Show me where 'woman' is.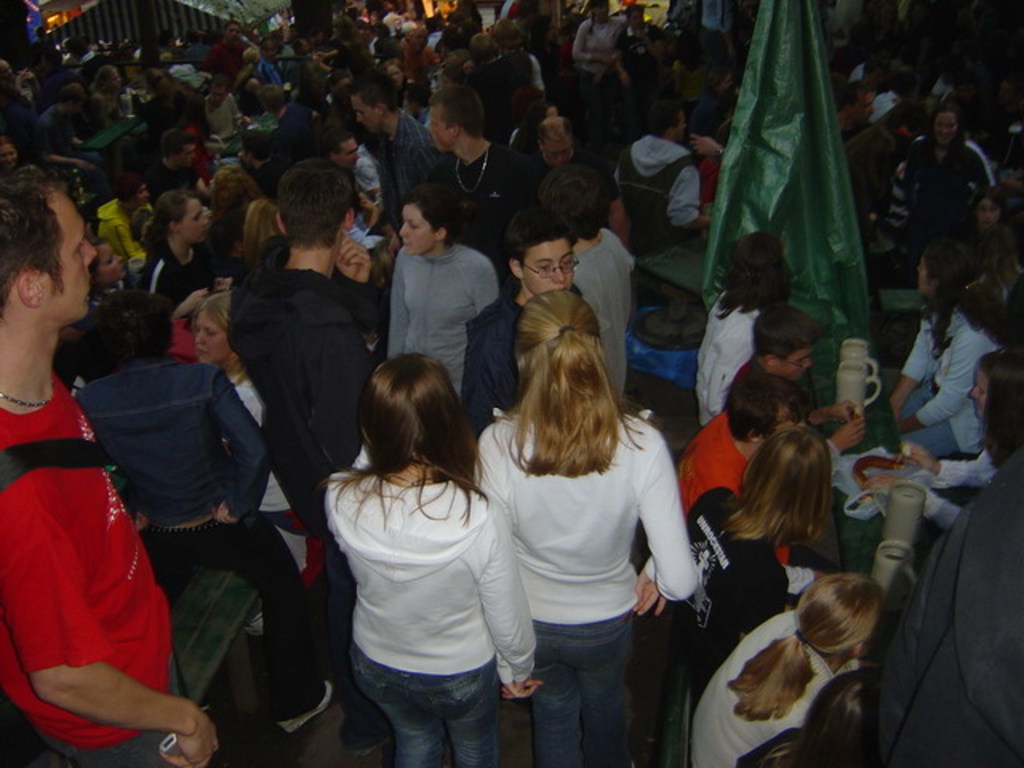
'woman' is at {"x1": 469, "y1": 290, "x2": 701, "y2": 766}.
